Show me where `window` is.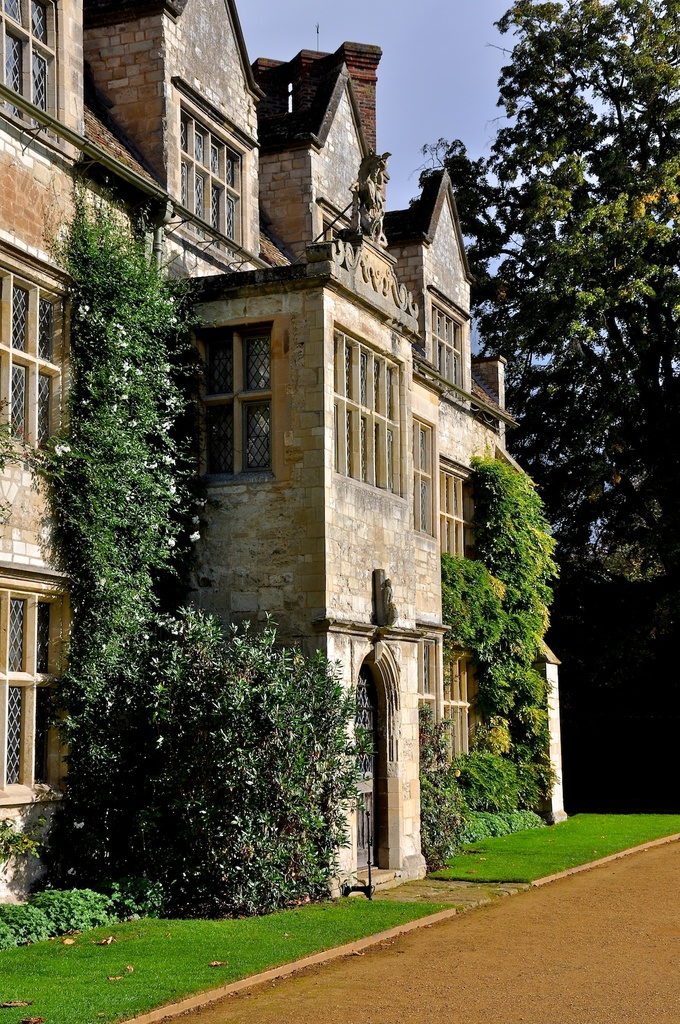
`window` is at [0,569,70,805].
